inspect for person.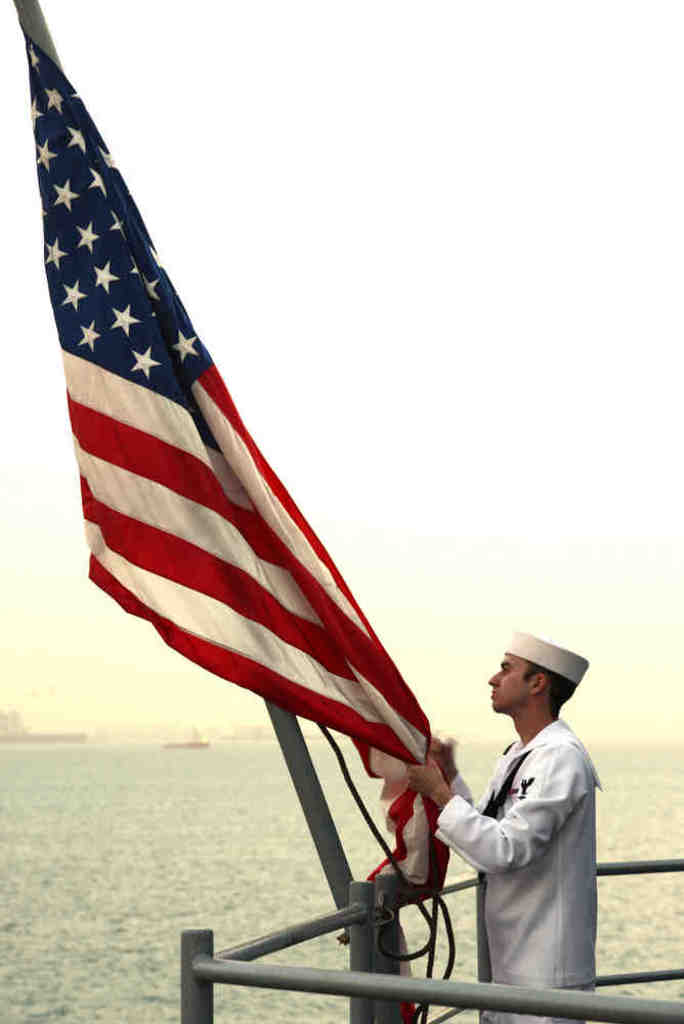
Inspection: x1=413 y1=633 x2=603 y2=1023.
